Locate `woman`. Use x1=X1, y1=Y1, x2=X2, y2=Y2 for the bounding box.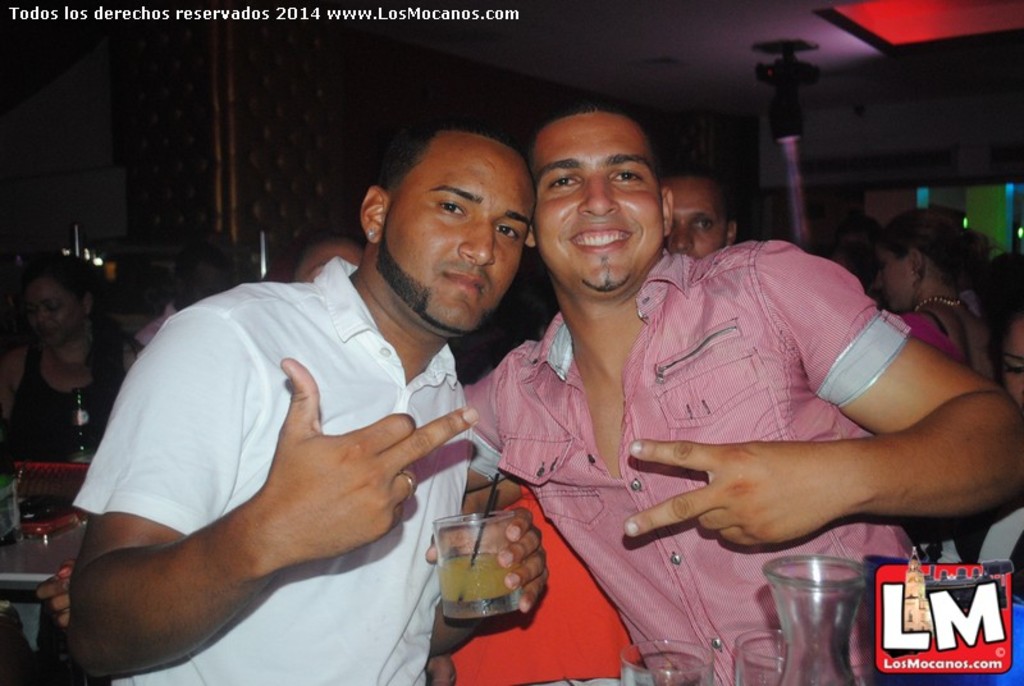
x1=869, y1=203, x2=998, y2=398.
